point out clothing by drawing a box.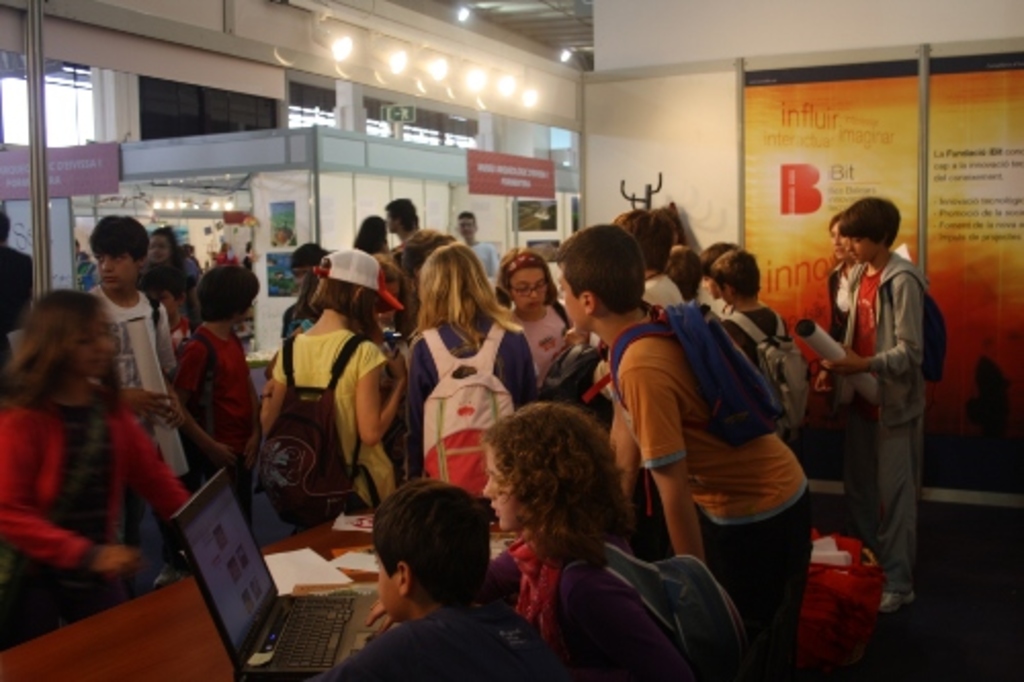
box=[86, 281, 188, 479].
